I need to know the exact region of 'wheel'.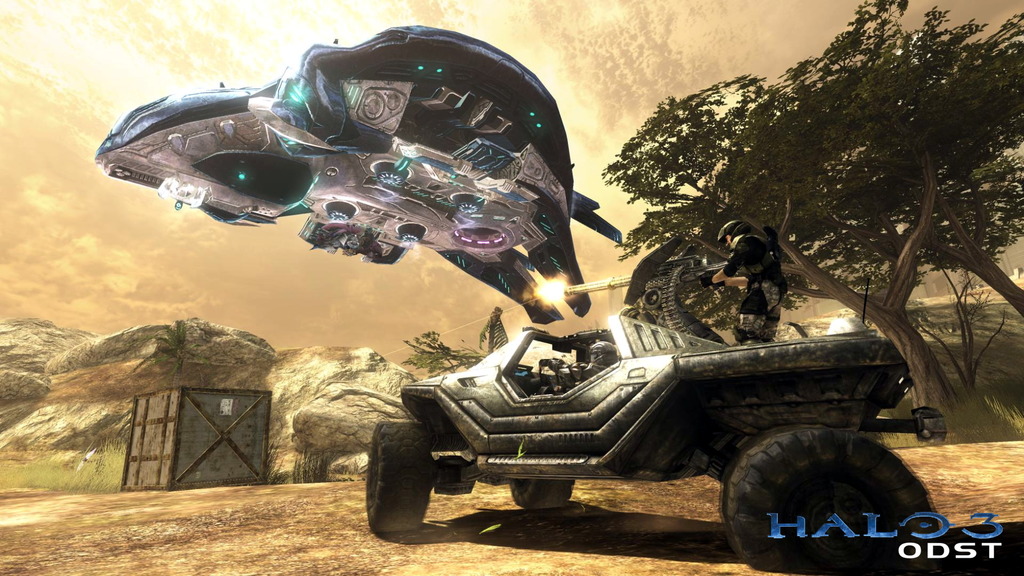
Region: bbox=[504, 482, 581, 507].
